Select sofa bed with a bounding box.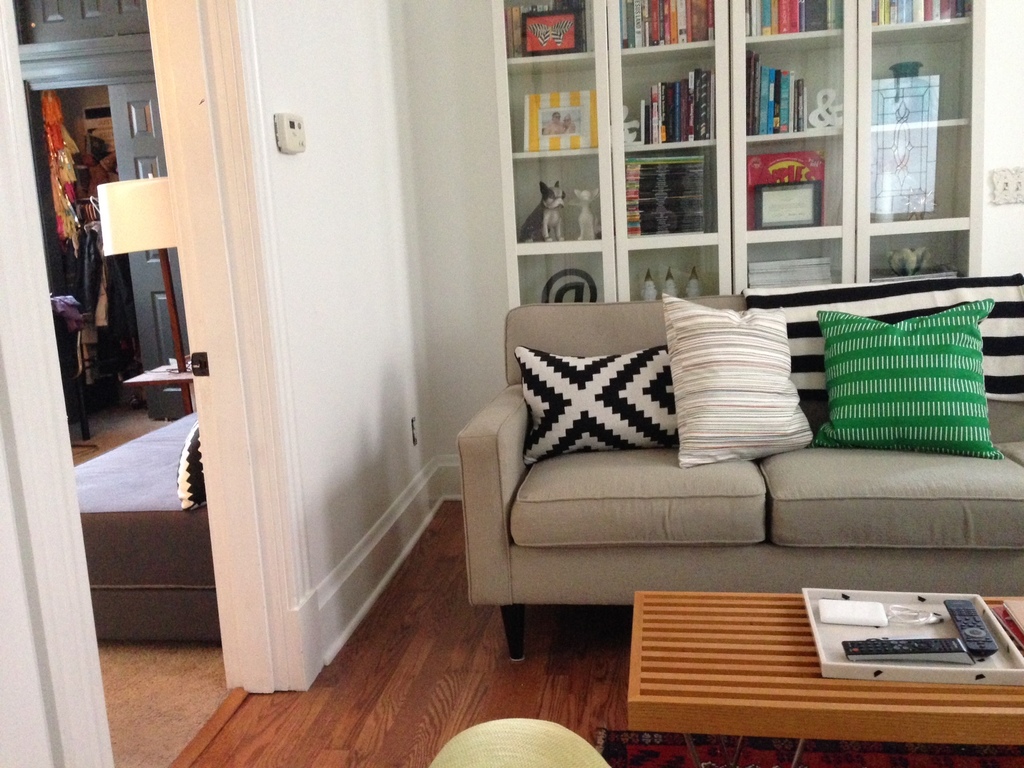
crop(76, 404, 214, 653).
